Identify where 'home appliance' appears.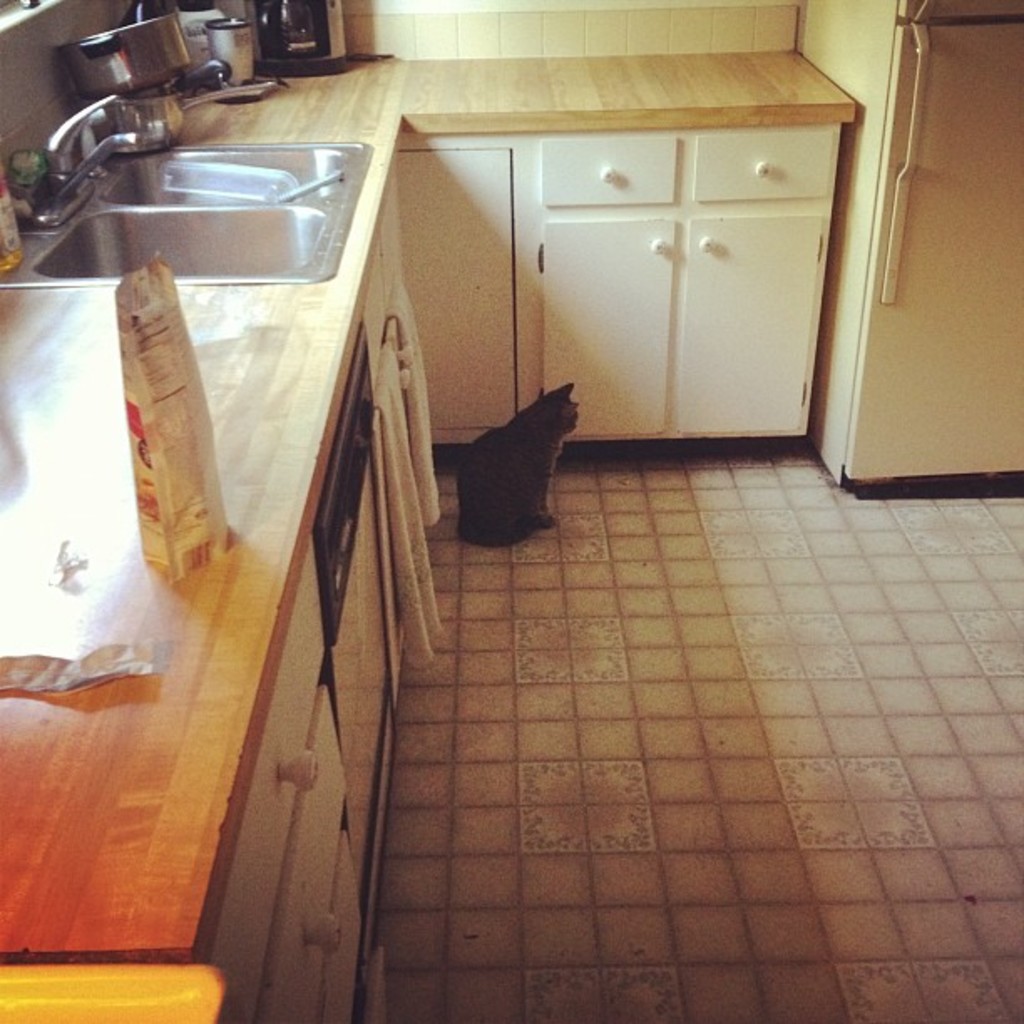
Appears at box(251, 0, 348, 75).
